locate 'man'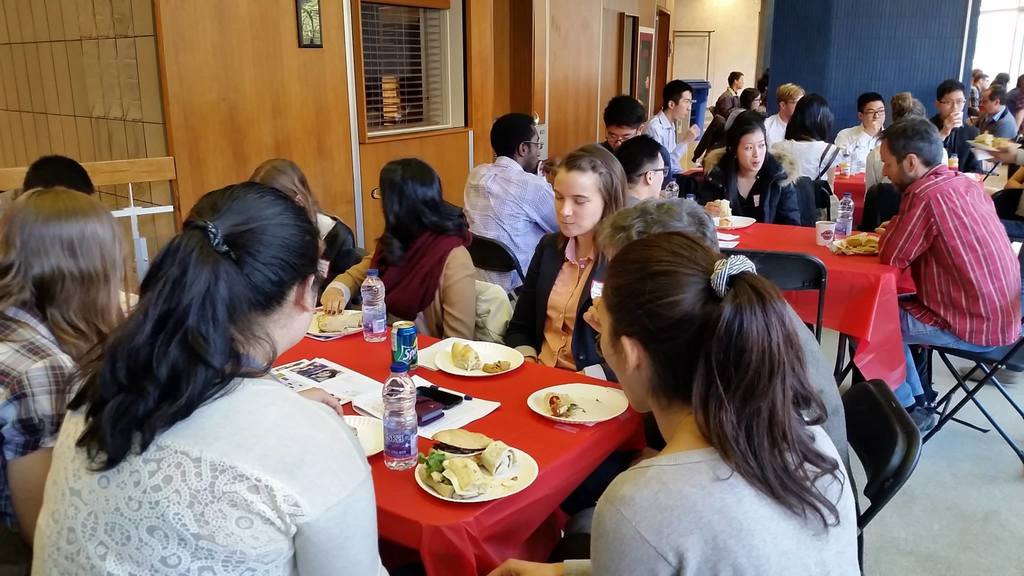
x1=461, y1=114, x2=560, y2=294
